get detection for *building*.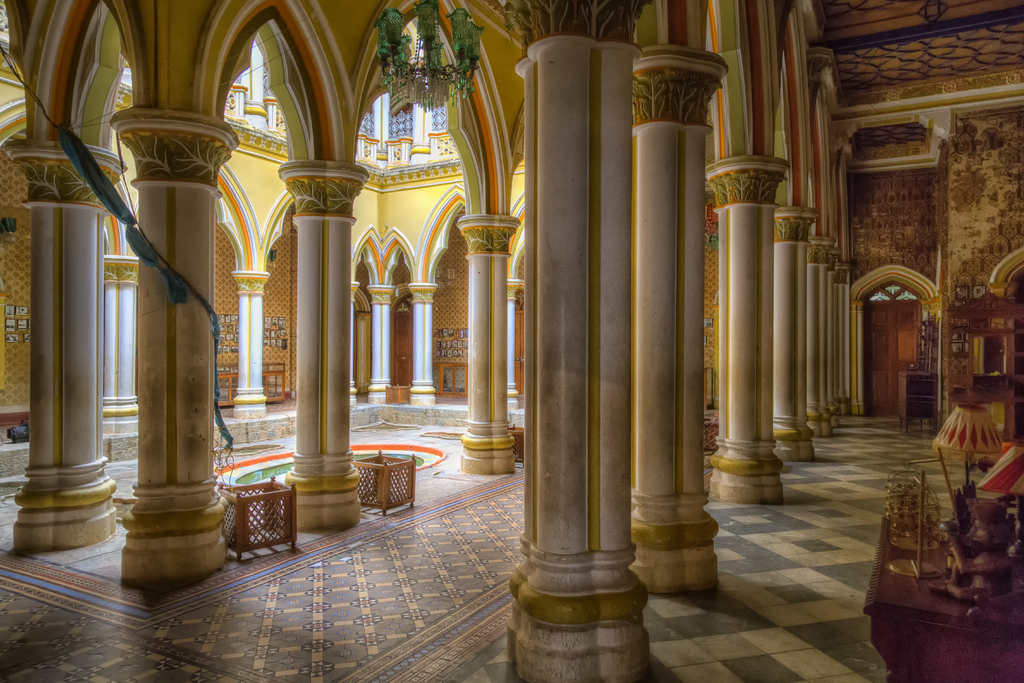
Detection: BBox(0, 0, 1023, 682).
